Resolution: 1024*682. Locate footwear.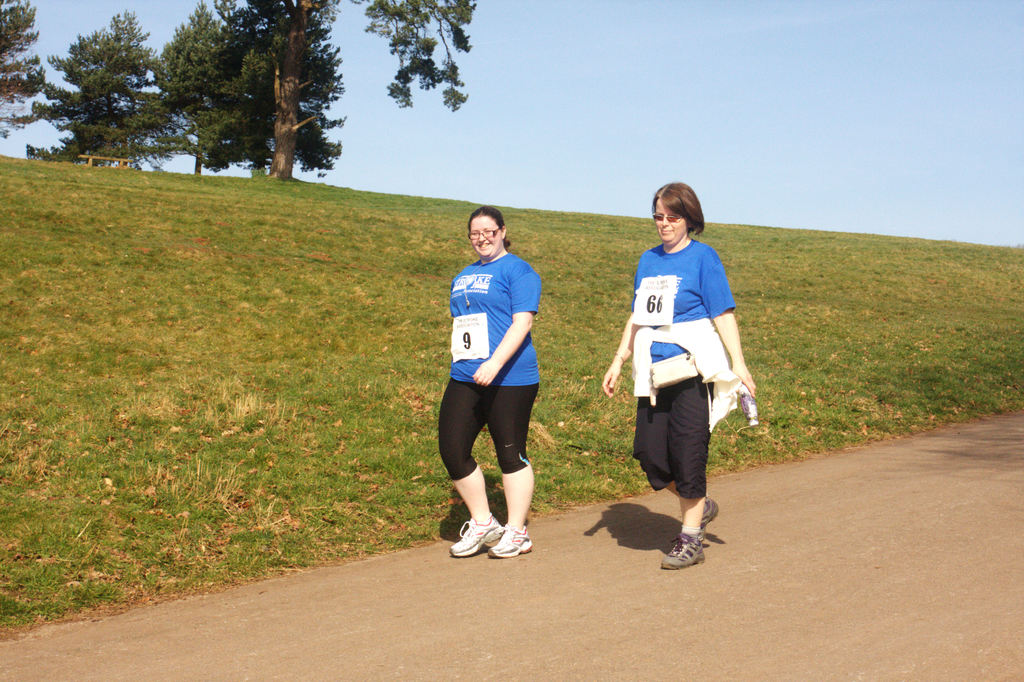
(x1=683, y1=491, x2=722, y2=525).
